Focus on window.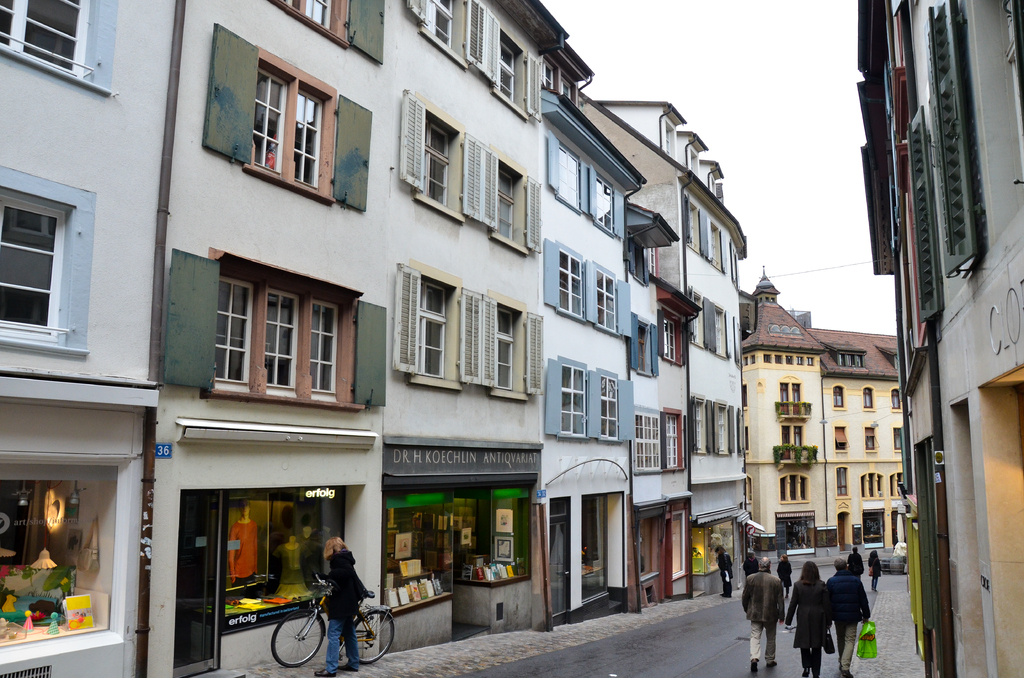
Focused at 0, 188, 63, 341.
